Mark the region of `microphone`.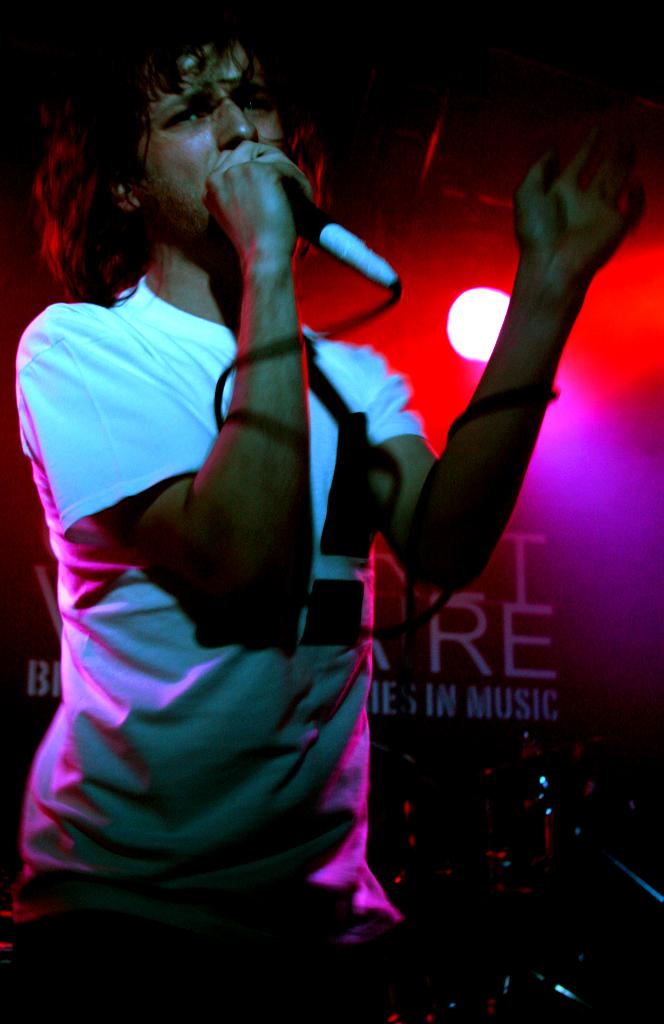
Region: [286, 168, 401, 294].
